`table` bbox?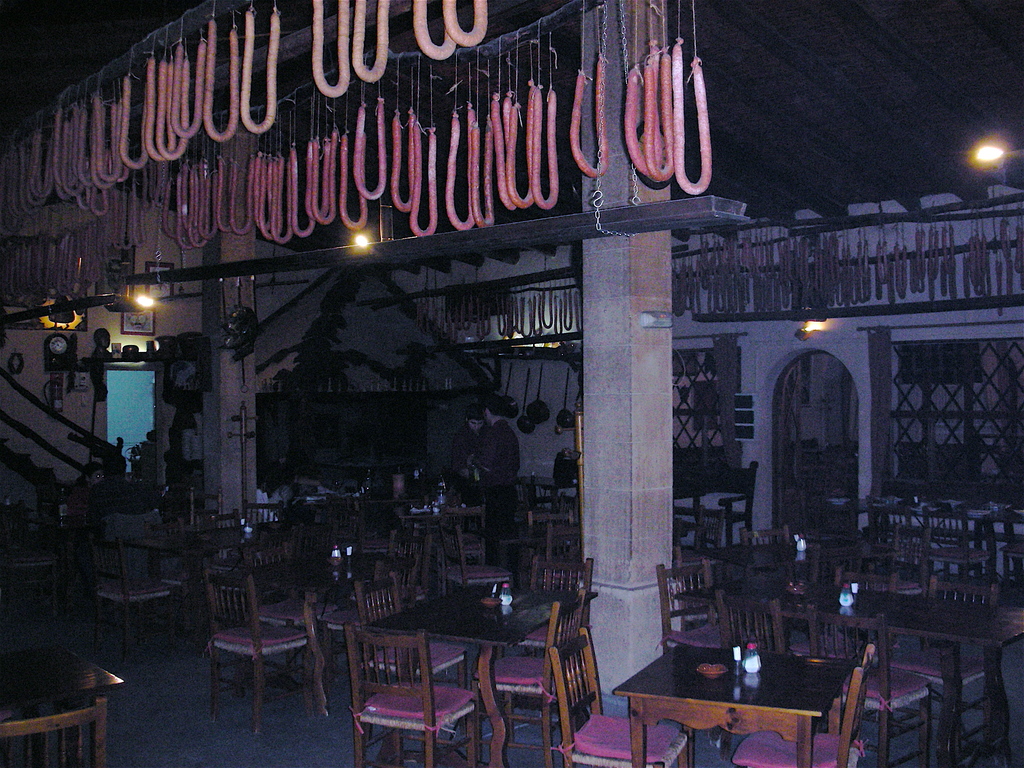
bbox(227, 546, 425, 719)
